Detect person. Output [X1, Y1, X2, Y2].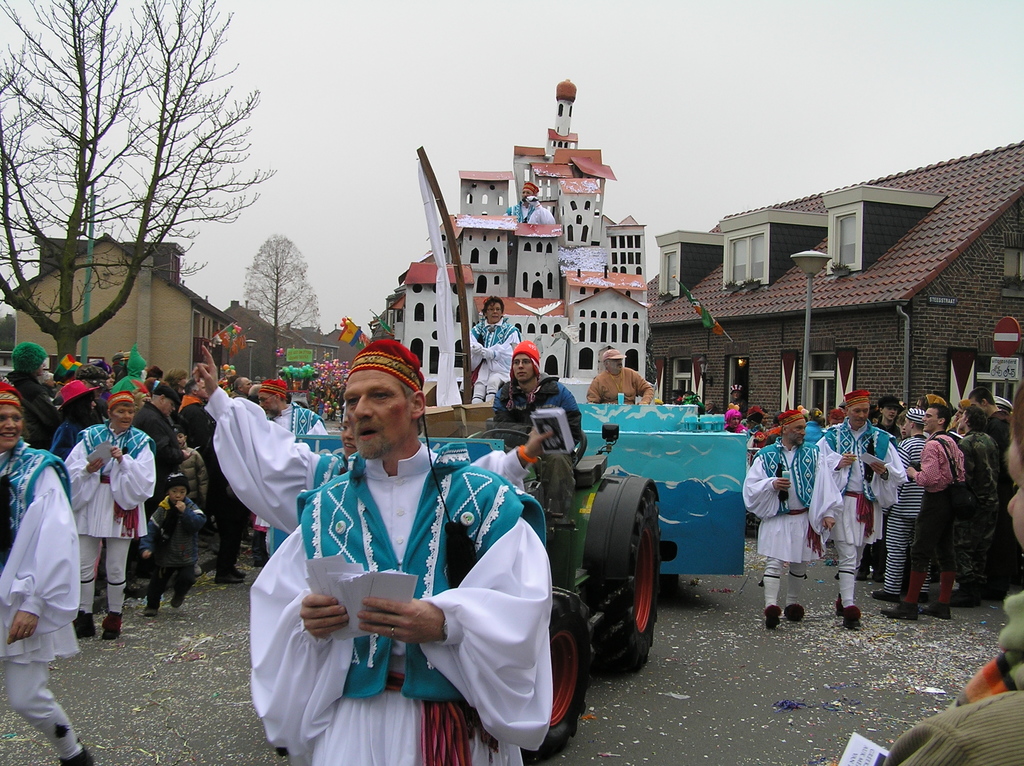
[750, 410, 771, 525].
